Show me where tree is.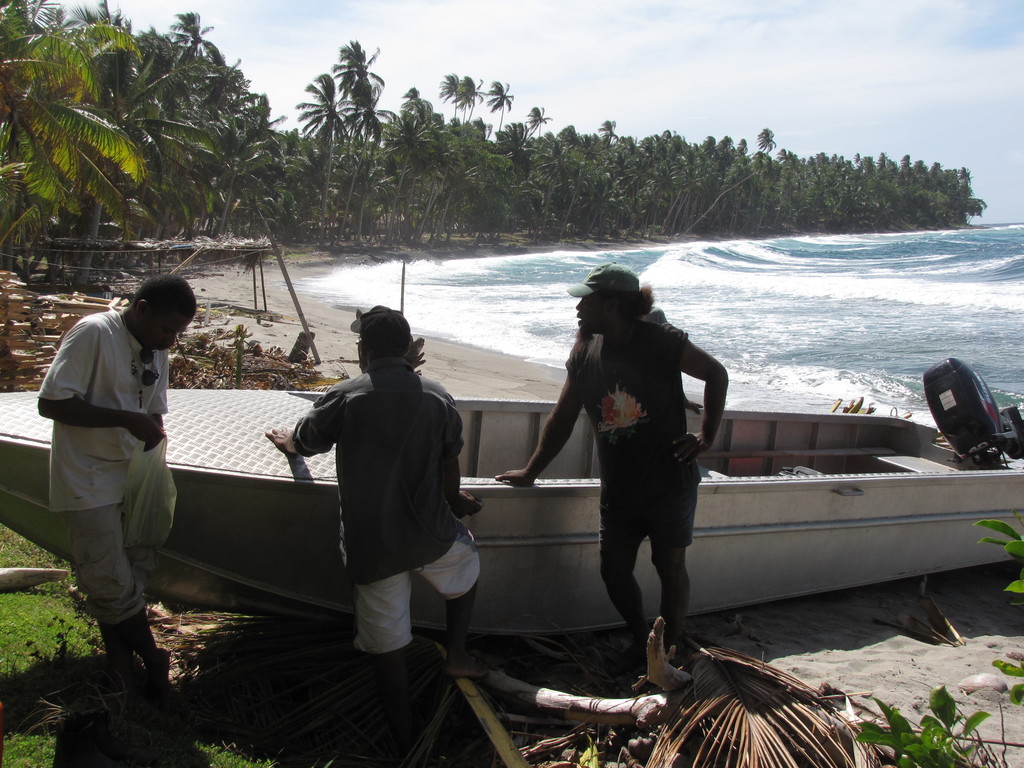
tree is at bbox(451, 74, 489, 120).
